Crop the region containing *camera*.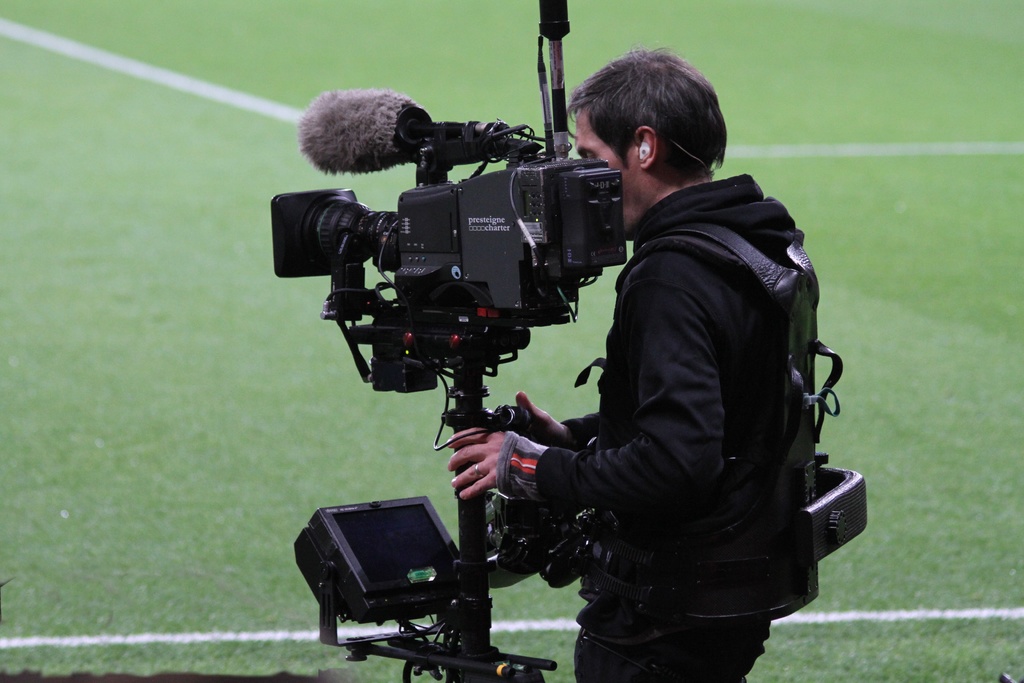
Crop region: {"x1": 269, "y1": 86, "x2": 623, "y2": 403}.
